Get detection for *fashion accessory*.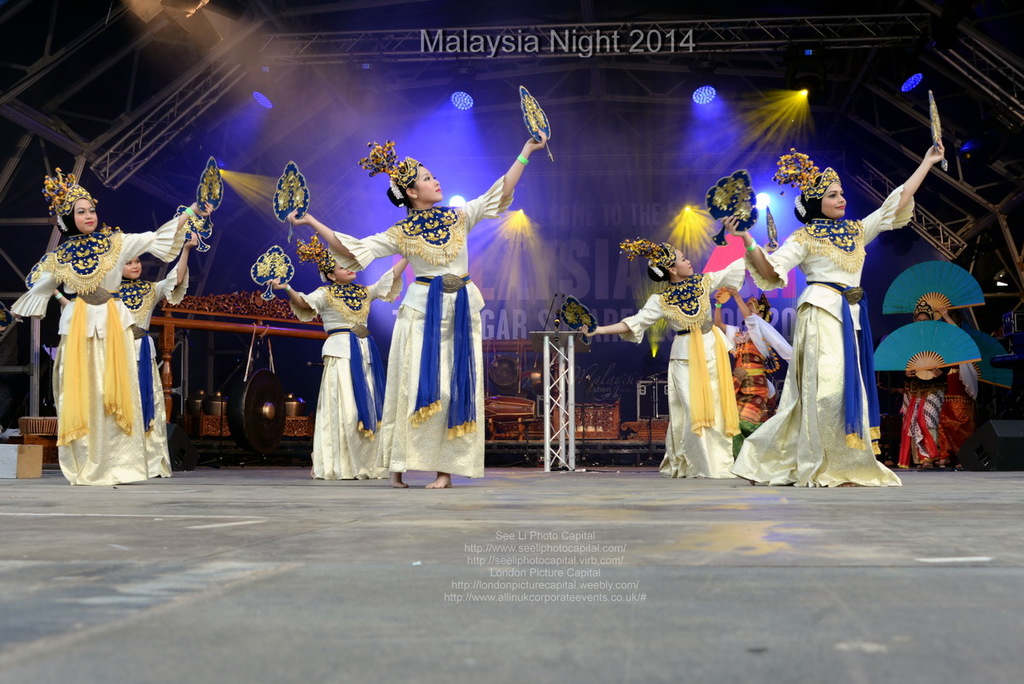
Detection: 912, 300, 932, 319.
